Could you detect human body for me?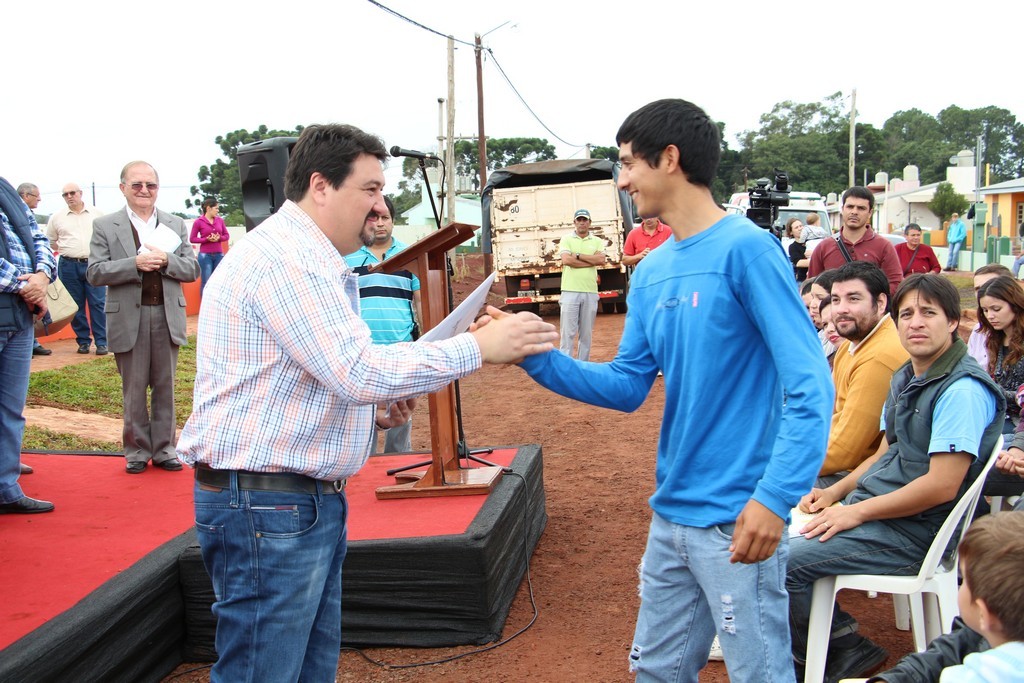
Detection result: bbox(190, 199, 227, 281).
